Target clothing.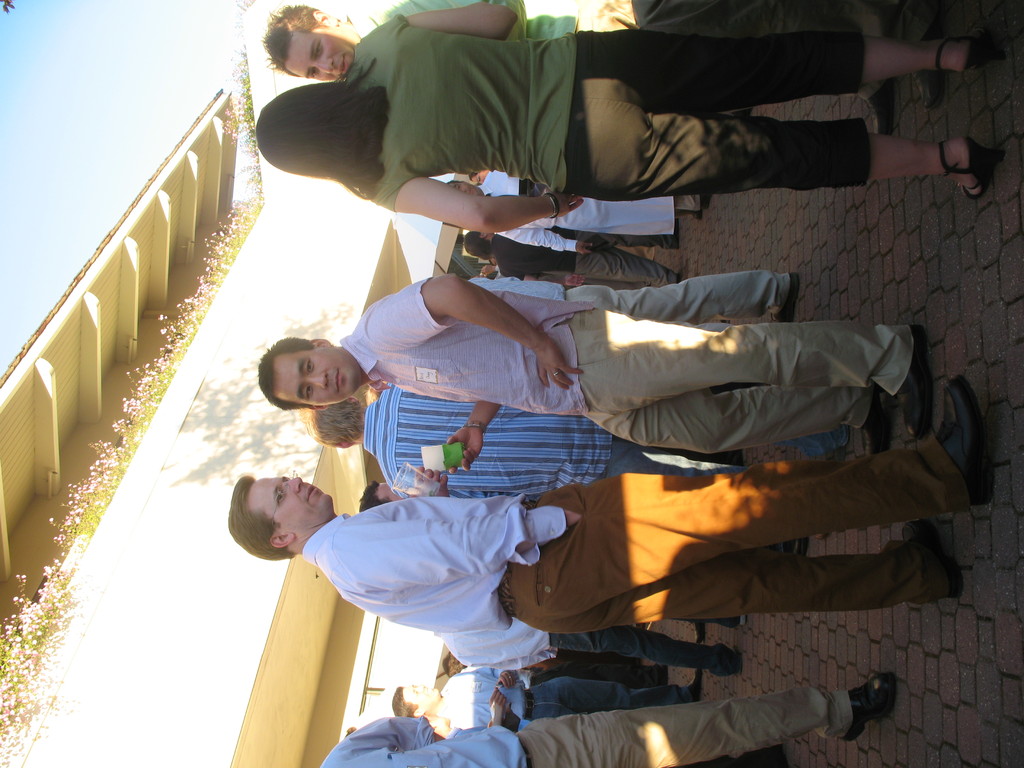
Target region: (x1=435, y1=604, x2=730, y2=685).
